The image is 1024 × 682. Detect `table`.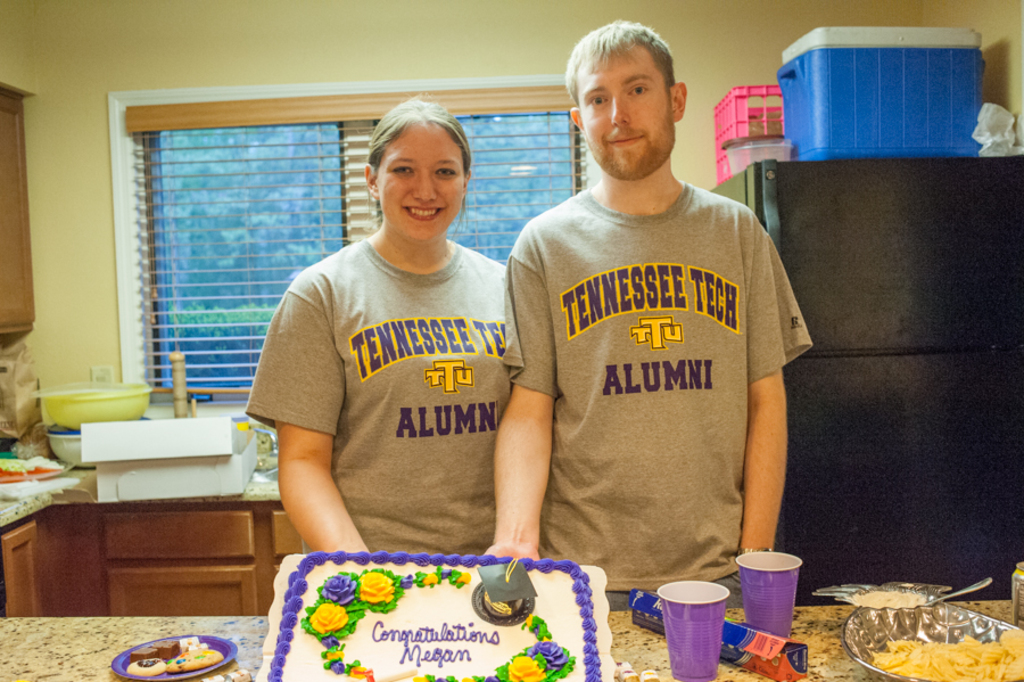
Detection: crop(8, 482, 290, 636).
